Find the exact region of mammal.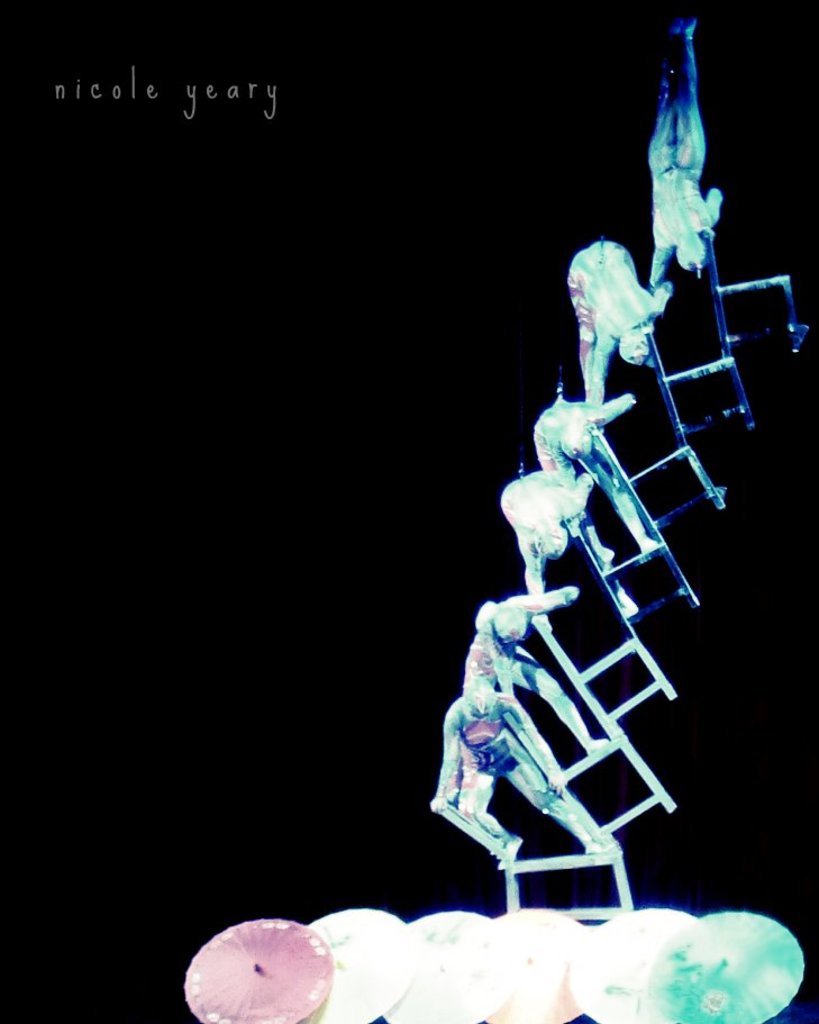
Exact region: l=508, t=465, r=594, b=629.
